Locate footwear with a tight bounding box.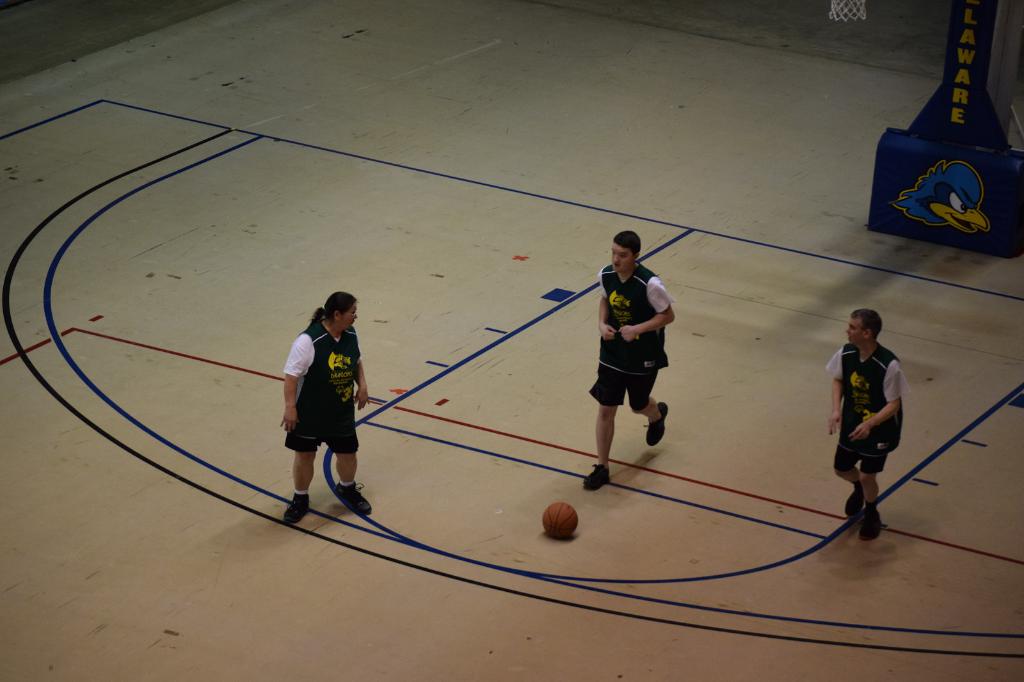
{"left": 335, "top": 480, "right": 380, "bottom": 517}.
